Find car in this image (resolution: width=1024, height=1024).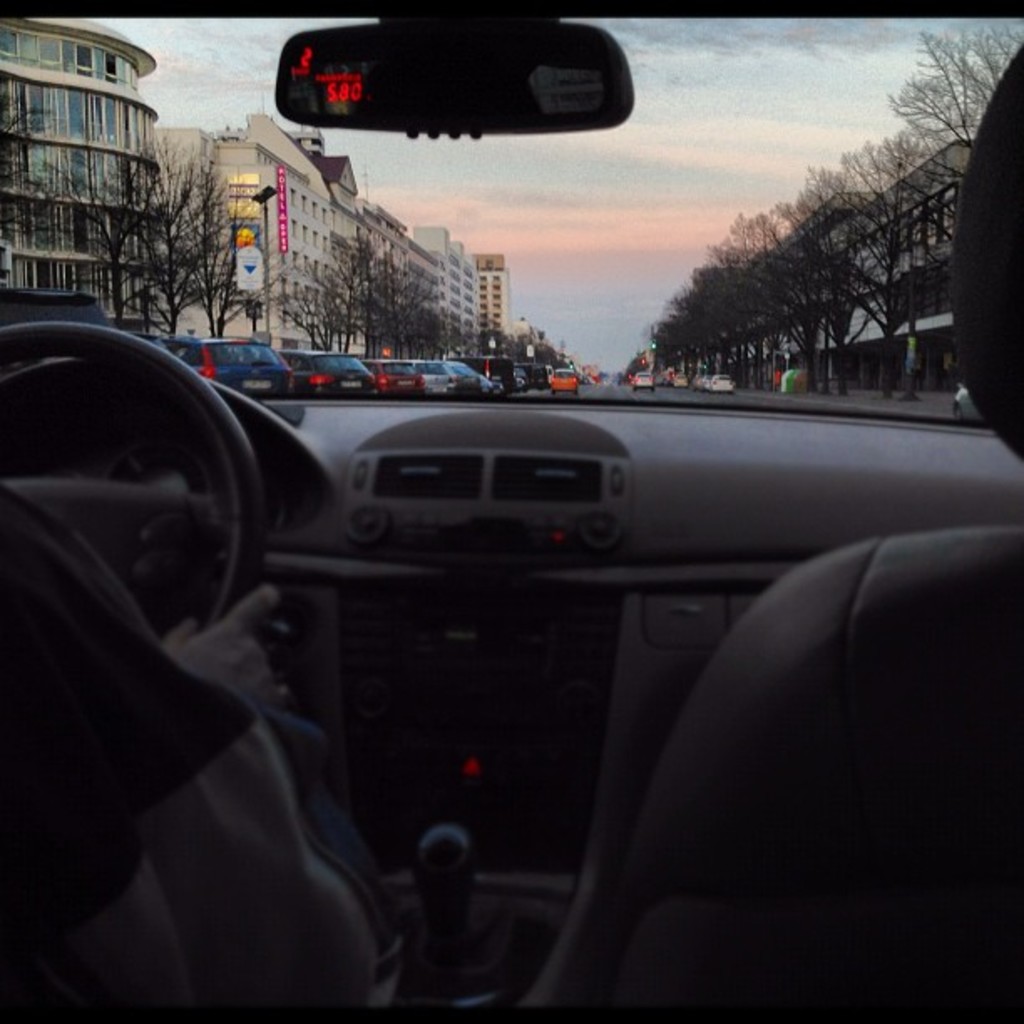
Rect(0, 0, 1022, 1022).
